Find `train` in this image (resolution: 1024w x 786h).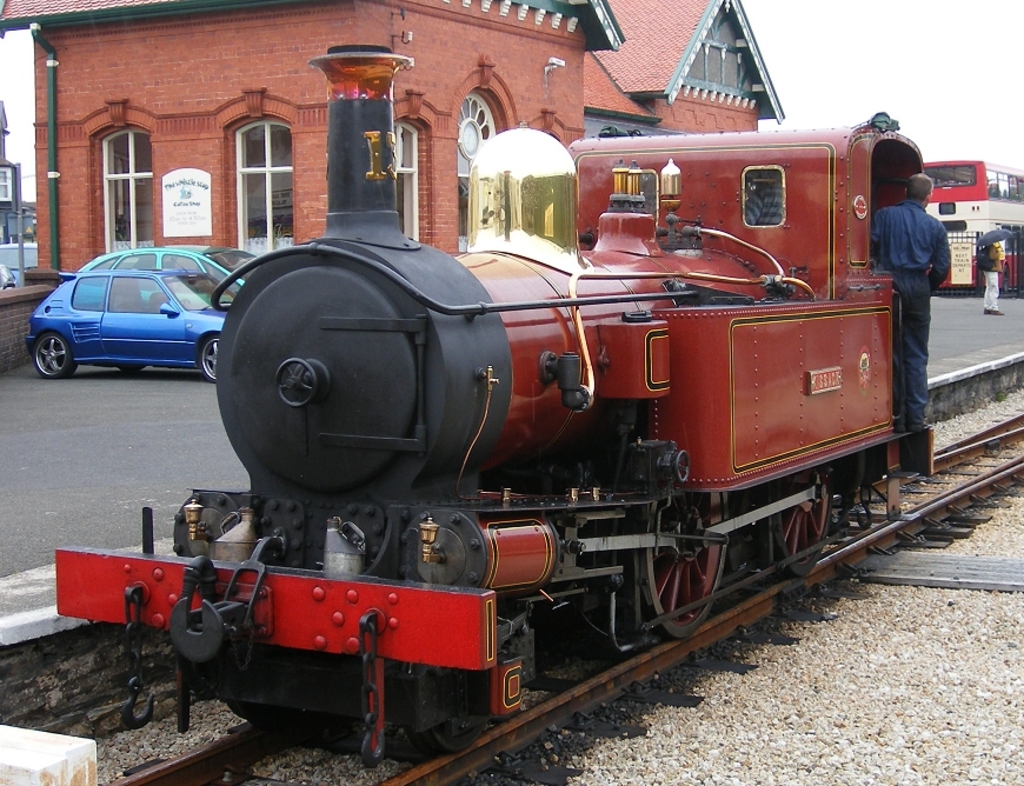
(58,107,936,768).
